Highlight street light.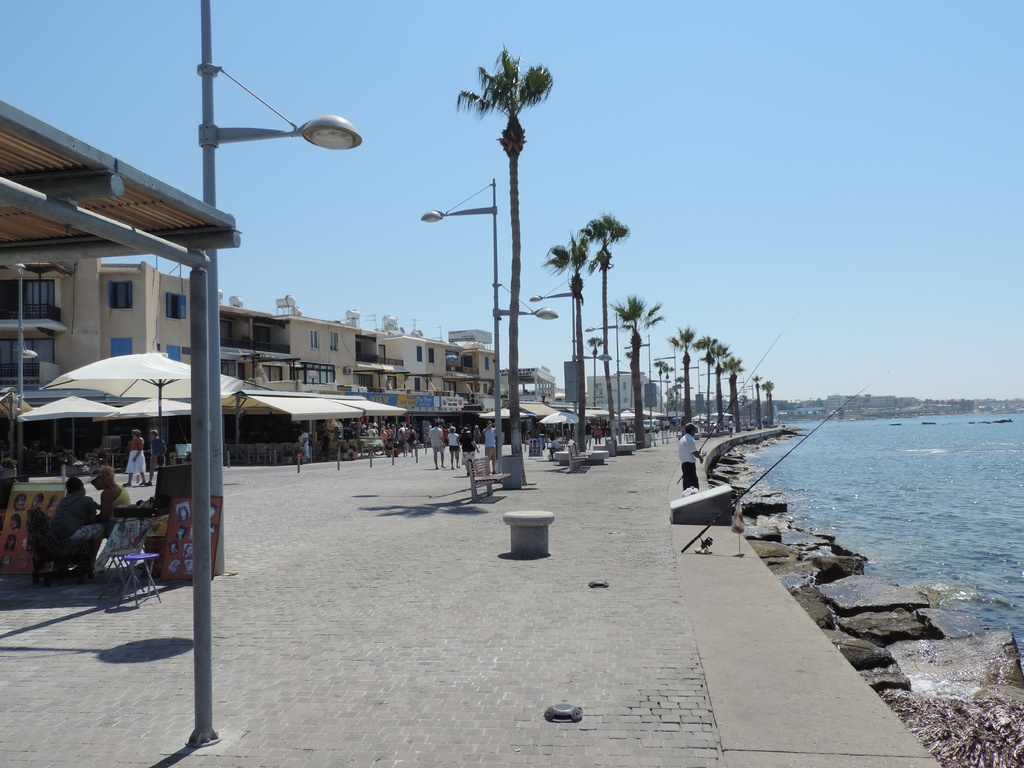
Highlighted region: Rect(623, 328, 669, 451).
